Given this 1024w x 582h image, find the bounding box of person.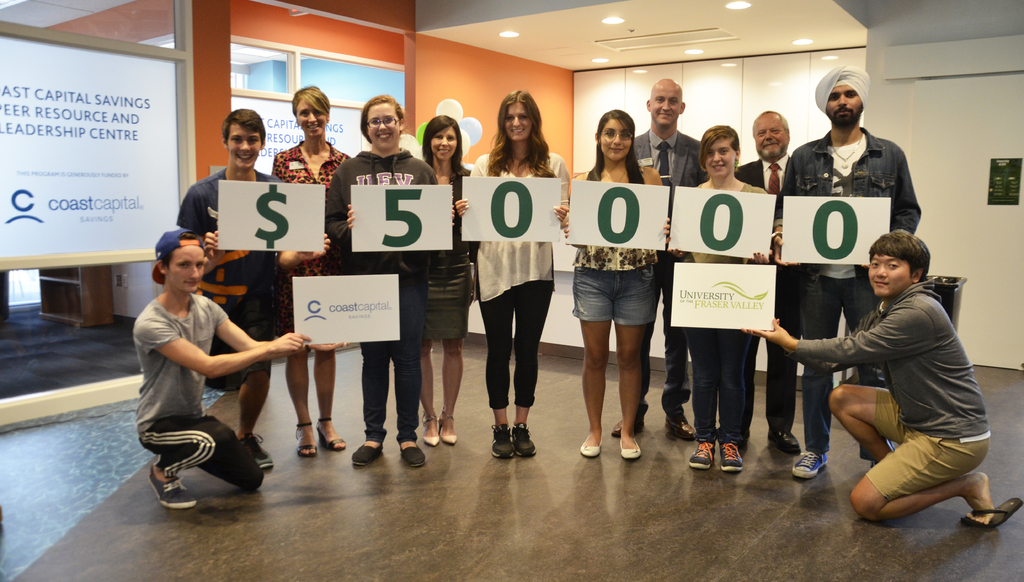
bbox=(668, 120, 774, 477).
